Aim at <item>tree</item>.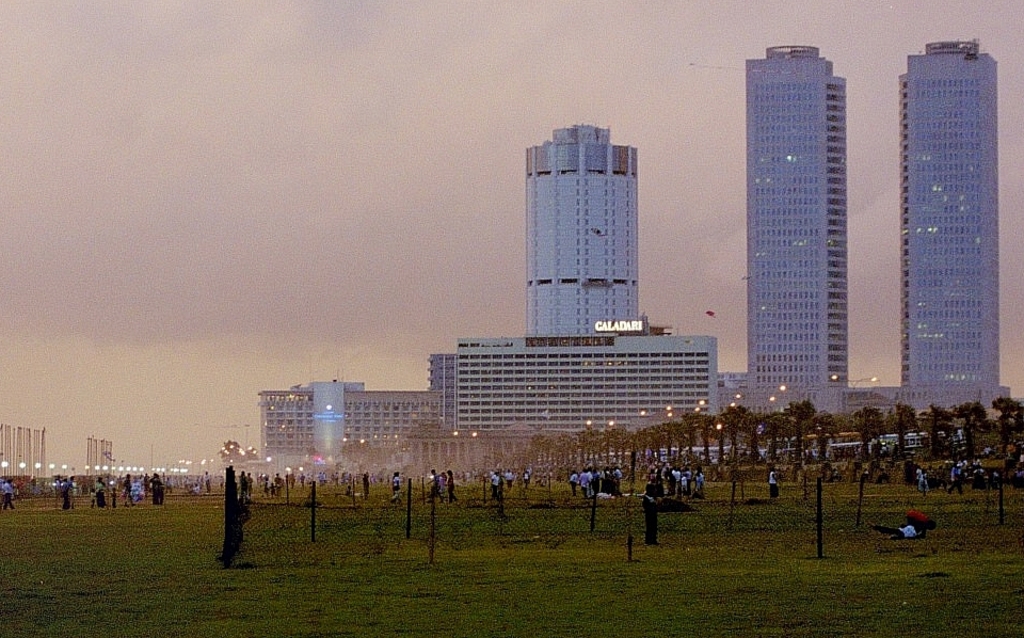
Aimed at left=220, top=434, right=256, bottom=477.
